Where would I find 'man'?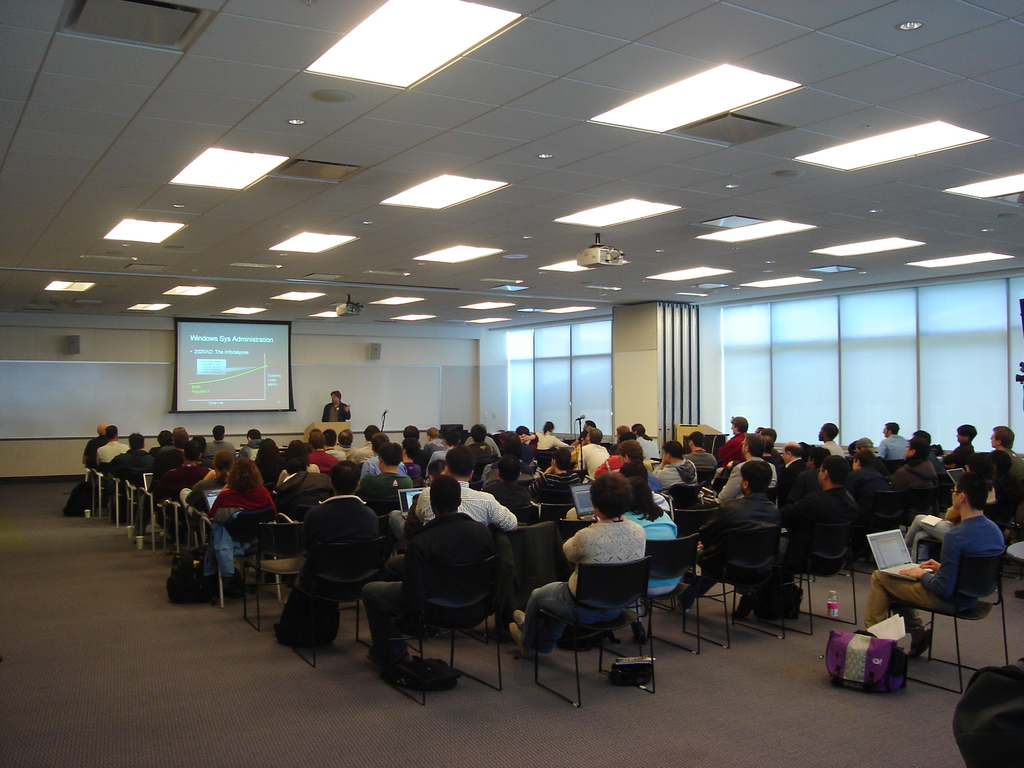
At bbox=[204, 424, 236, 461].
